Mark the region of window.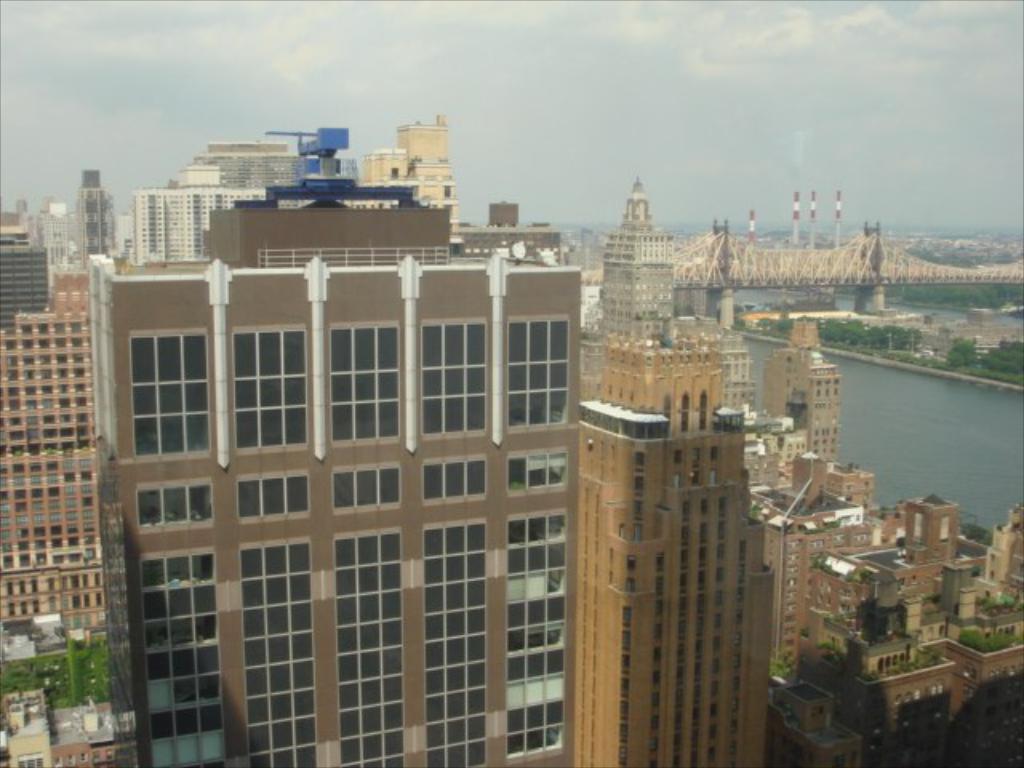
Region: bbox=[422, 451, 491, 504].
